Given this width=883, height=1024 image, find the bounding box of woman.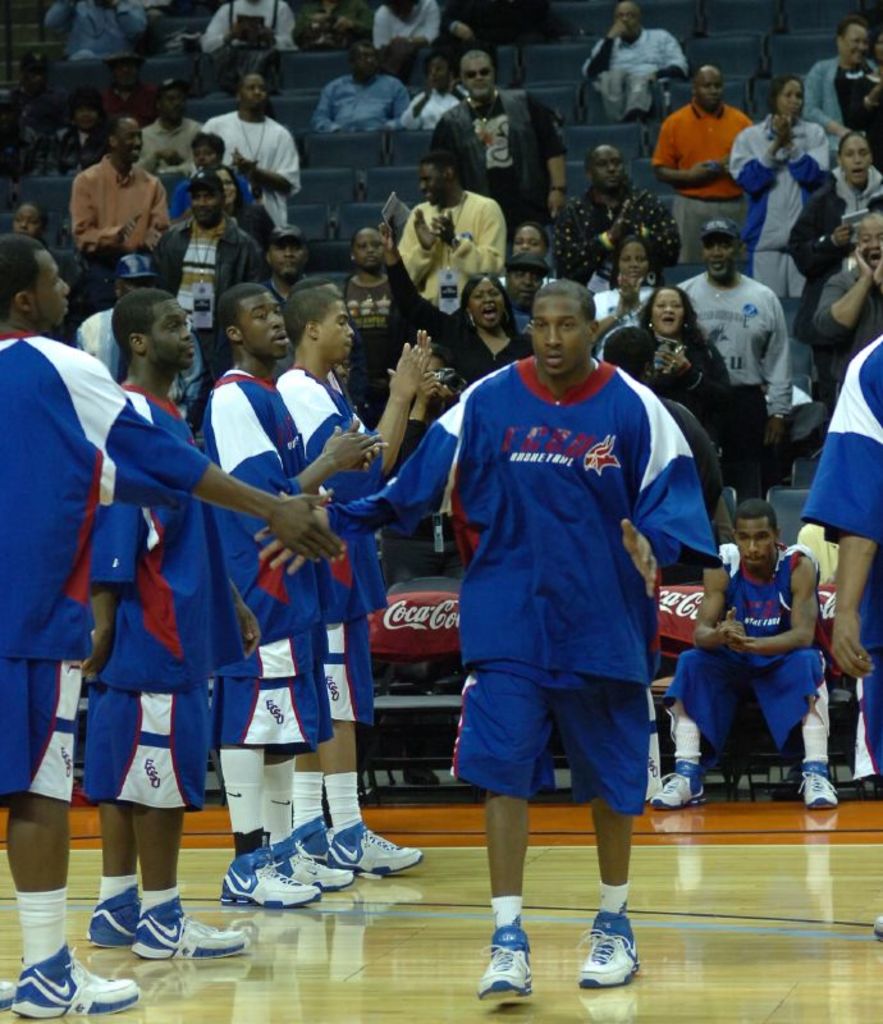
385, 344, 462, 585.
